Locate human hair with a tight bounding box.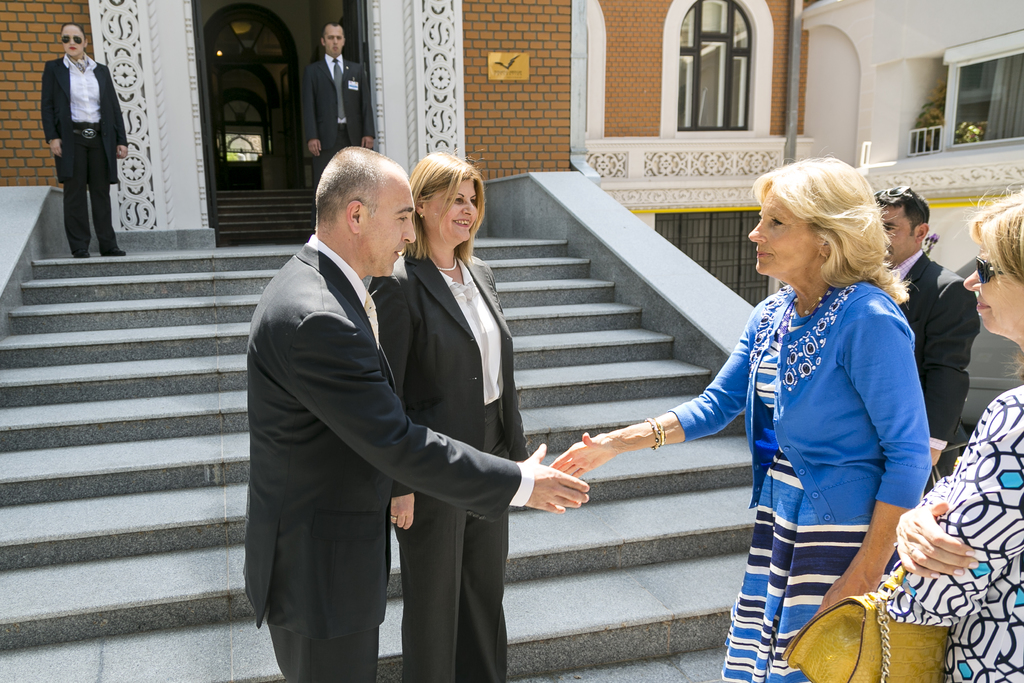
{"left": 952, "top": 181, "right": 1023, "bottom": 379}.
